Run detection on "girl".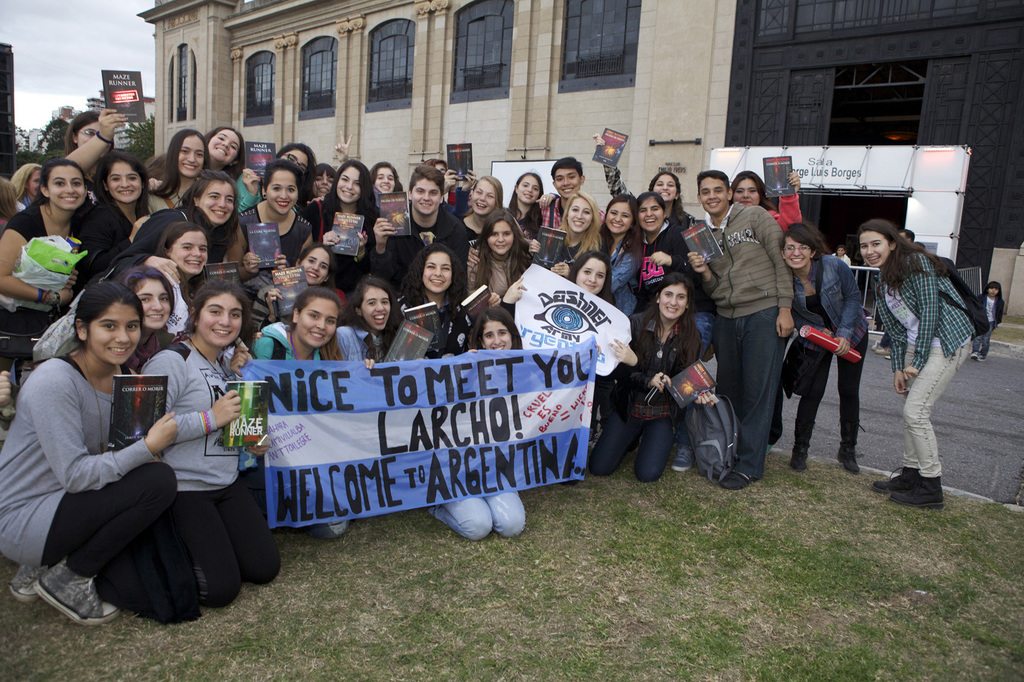
Result: rect(0, 158, 103, 342).
